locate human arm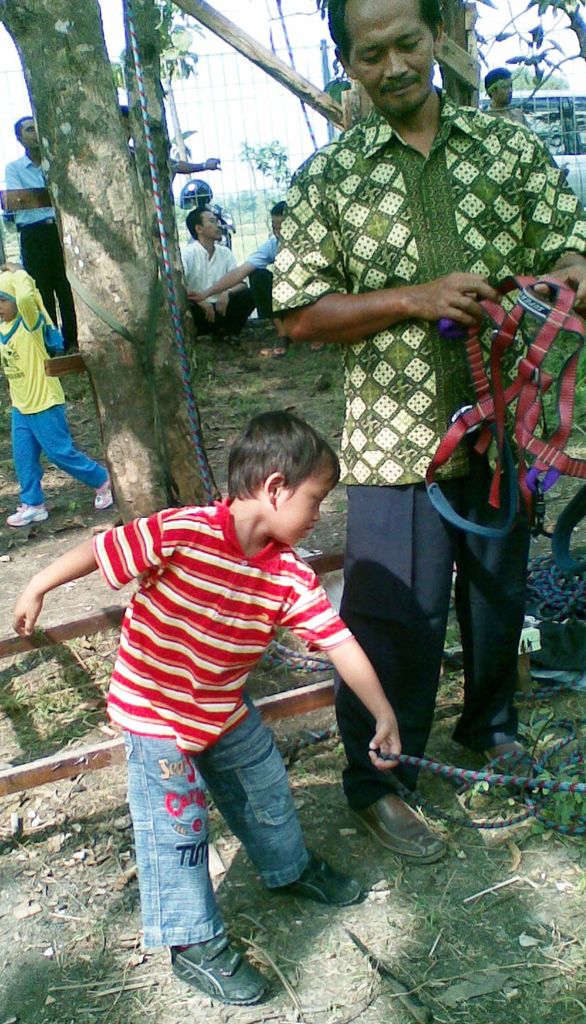
210, 249, 249, 314
